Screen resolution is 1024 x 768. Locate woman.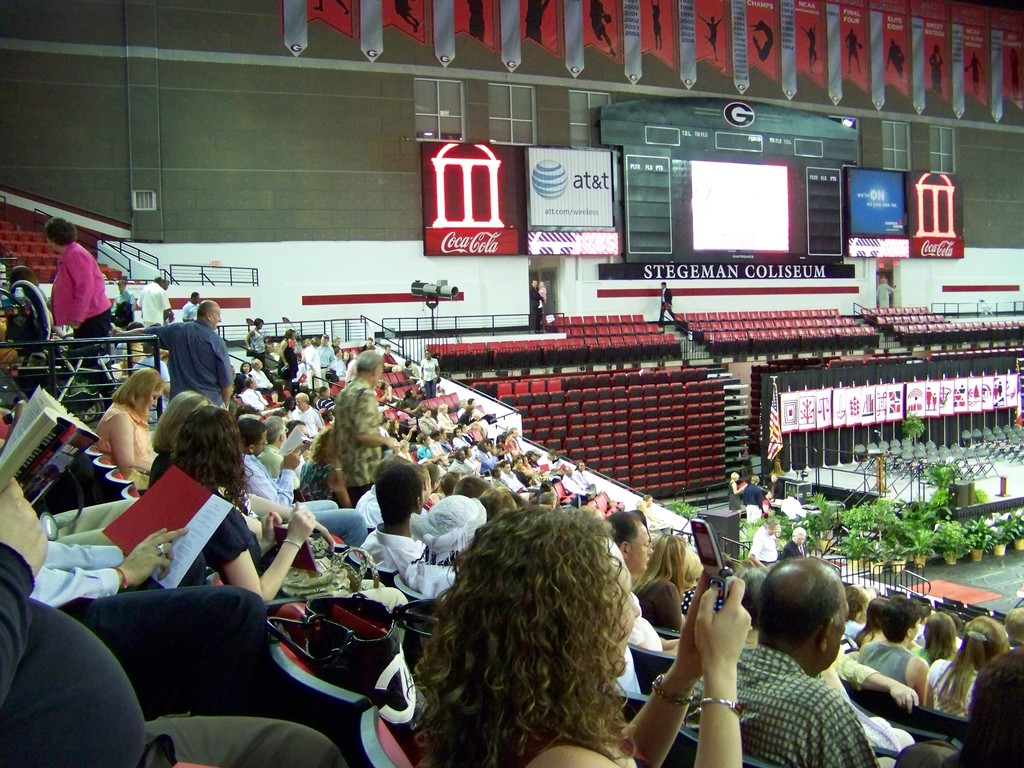
crop(278, 328, 298, 381).
